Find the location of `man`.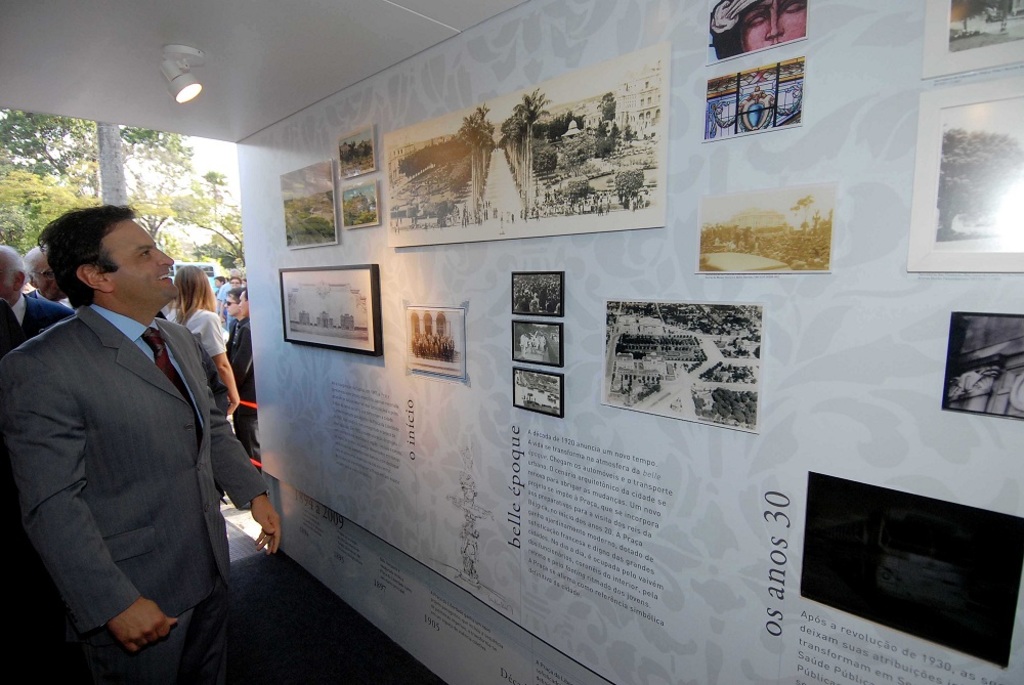
Location: (0,244,85,336).
